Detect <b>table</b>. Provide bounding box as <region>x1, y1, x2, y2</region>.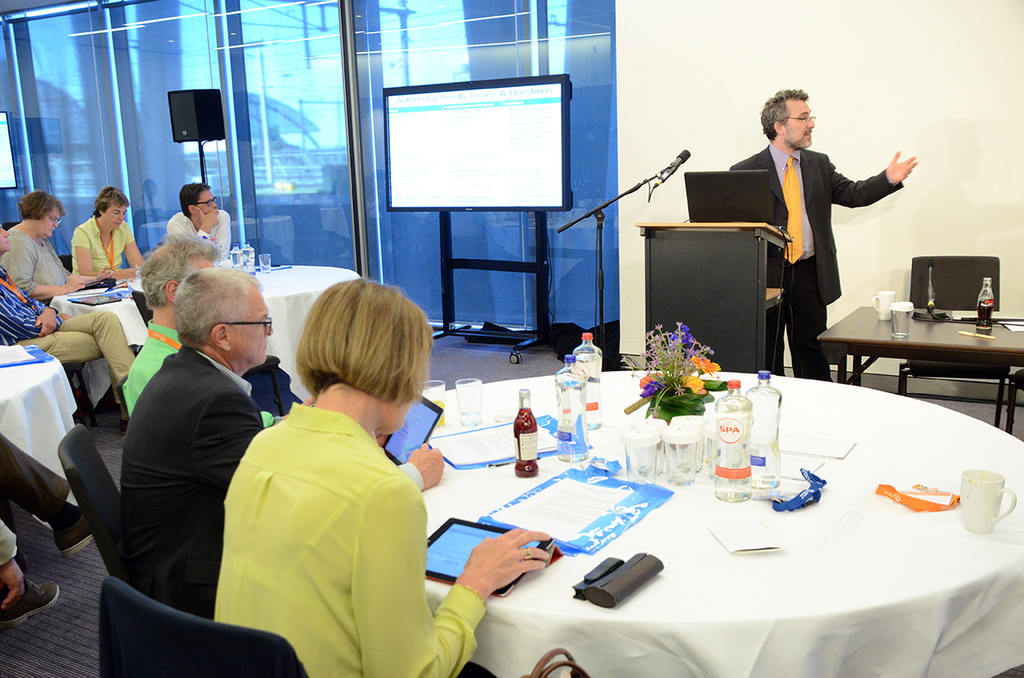
<region>253, 259, 367, 403</region>.
